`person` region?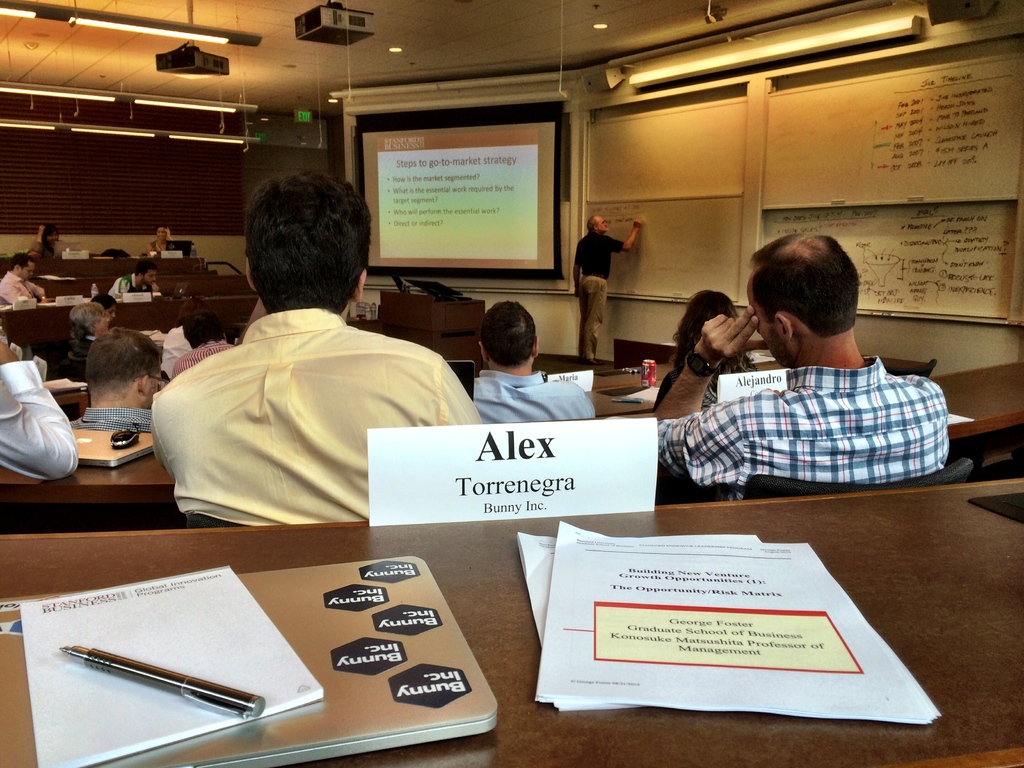
l=170, t=307, r=236, b=375
